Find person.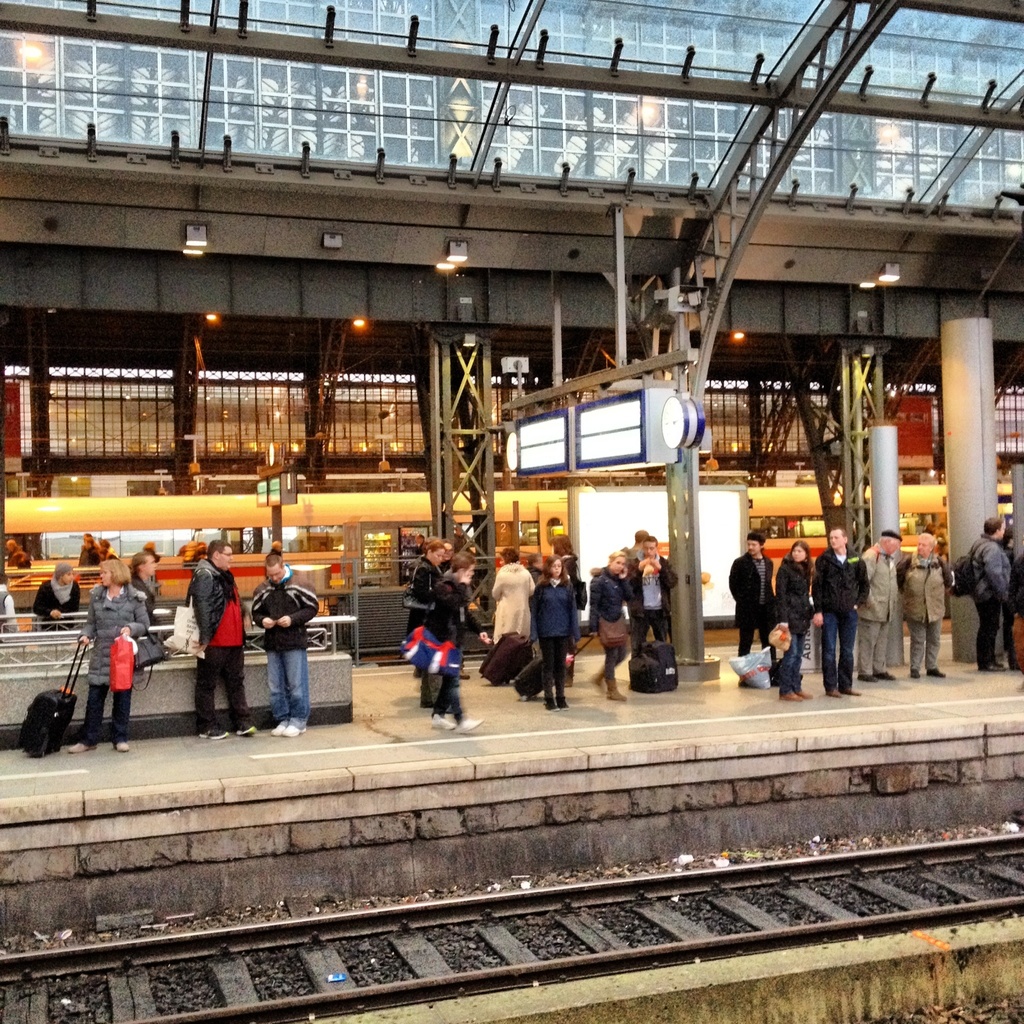
<bbox>550, 534, 593, 689</bbox>.
